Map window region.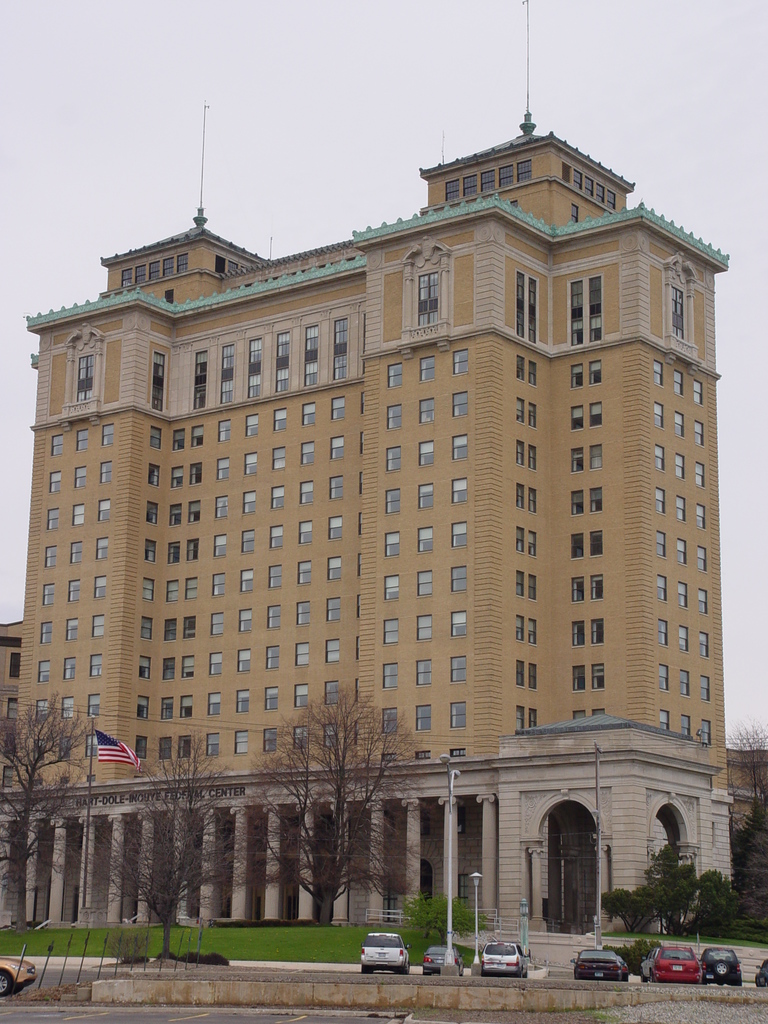
Mapped to <box>515,438,524,466</box>.
